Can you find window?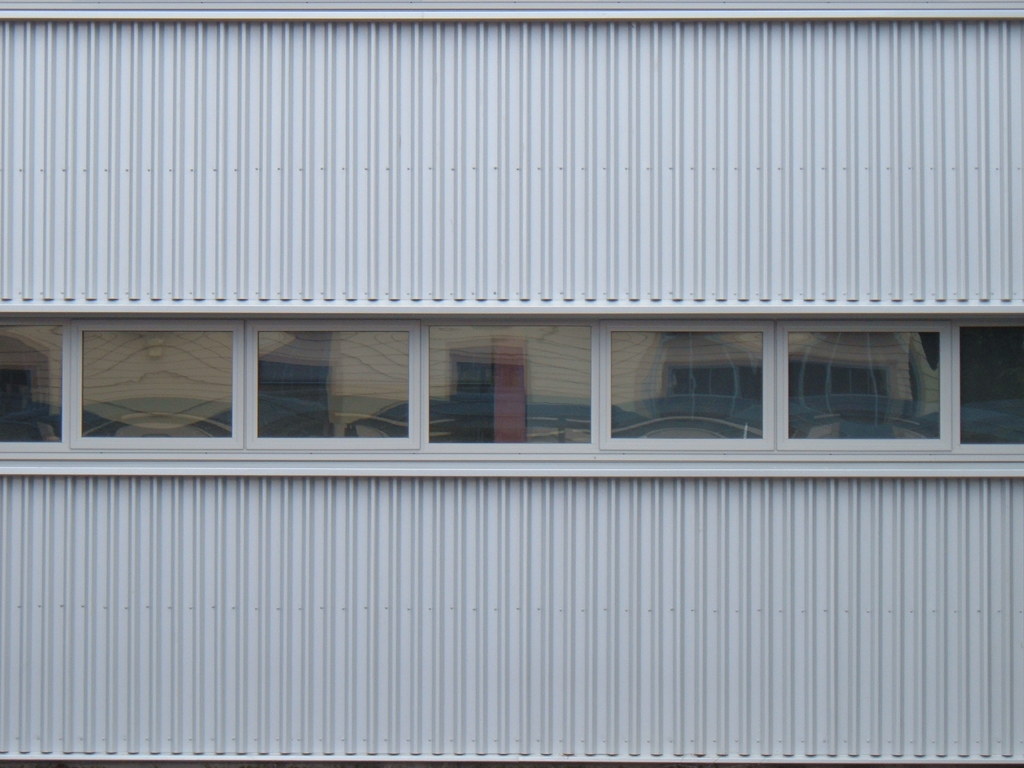
Yes, bounding box: <box>0,321,75,451</box>.
